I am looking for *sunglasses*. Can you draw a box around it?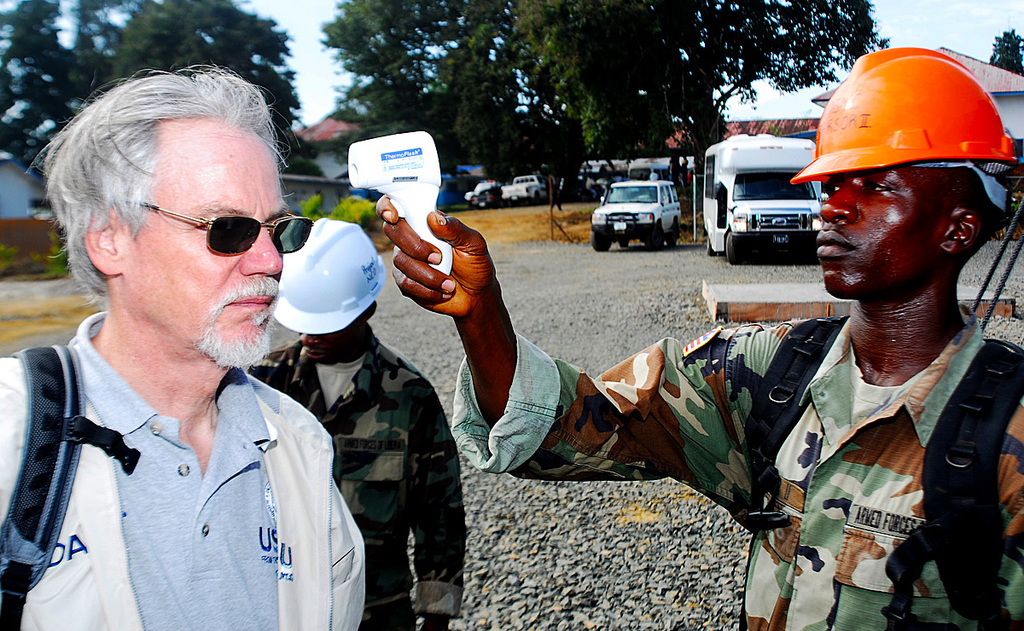
Sure, the bounding box is {"x1": 145, "y1": 200, "x2": 314, "y2": 256}.
